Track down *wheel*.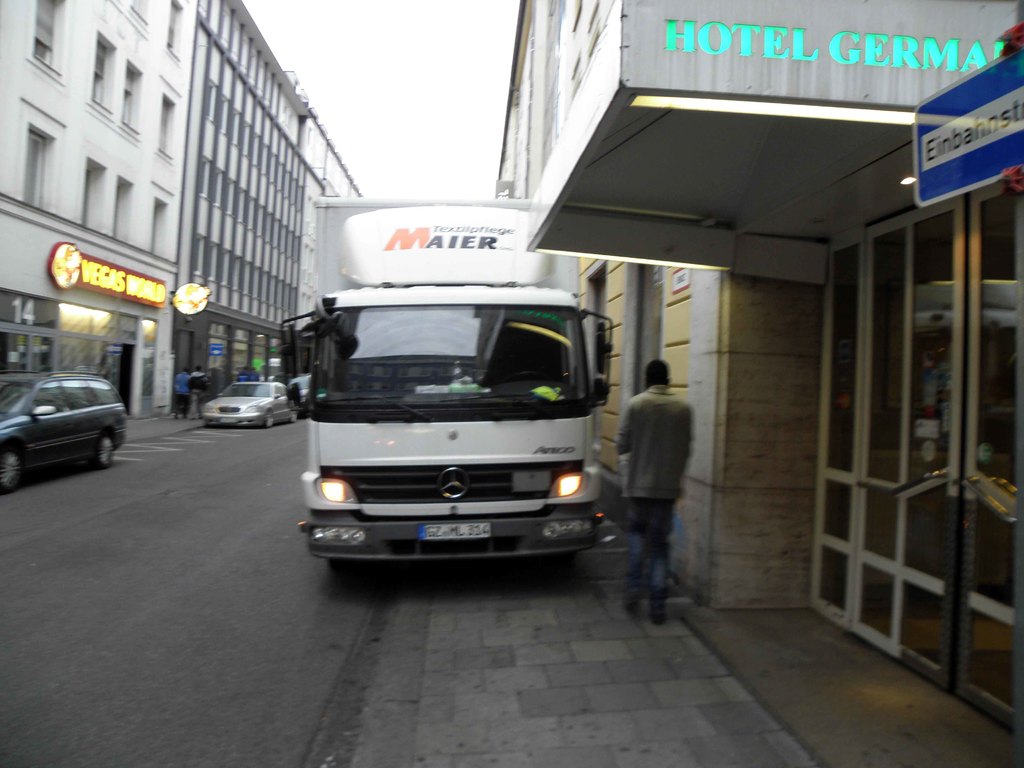
Tracked to [0,447,24,493].
